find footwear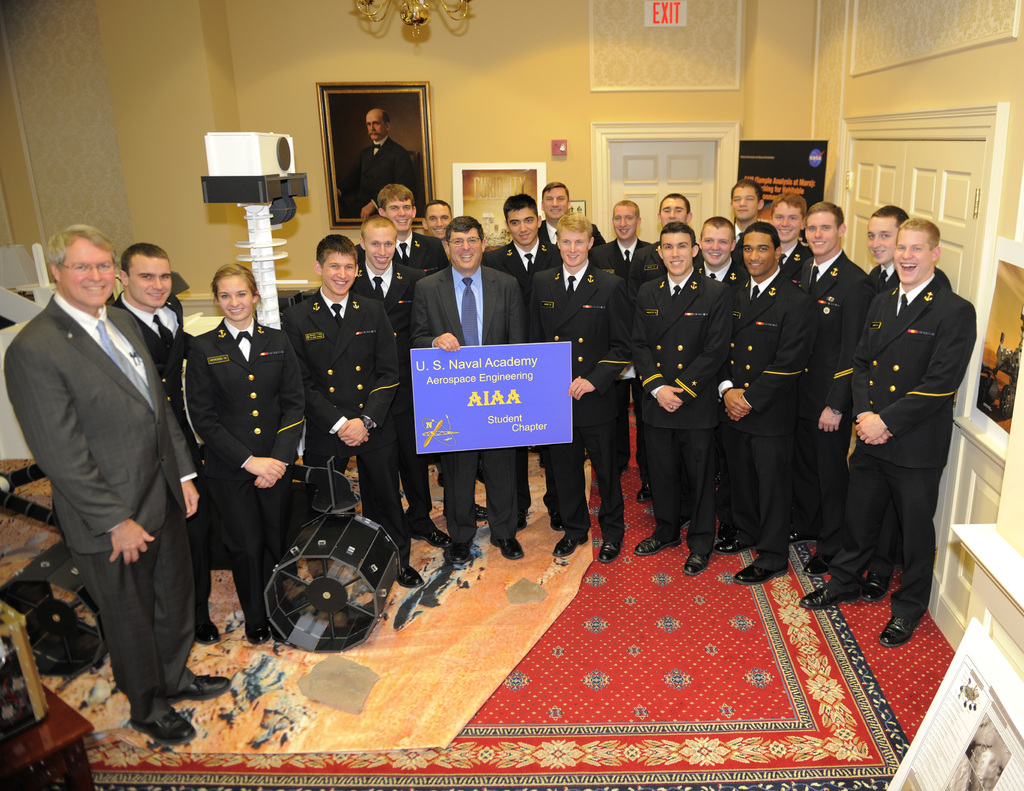
x1=196 y1=616 x2=221 y2=642
